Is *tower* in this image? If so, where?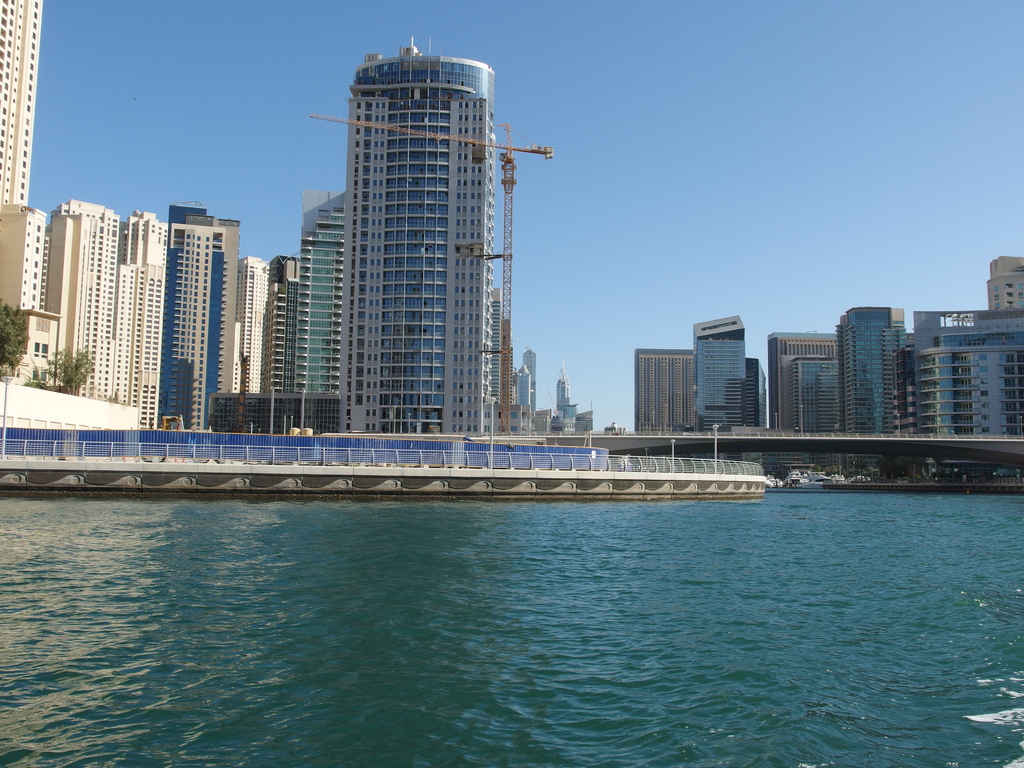
Yes, at pyautogui.locateOnScreen(559, 372, 572, 409).
